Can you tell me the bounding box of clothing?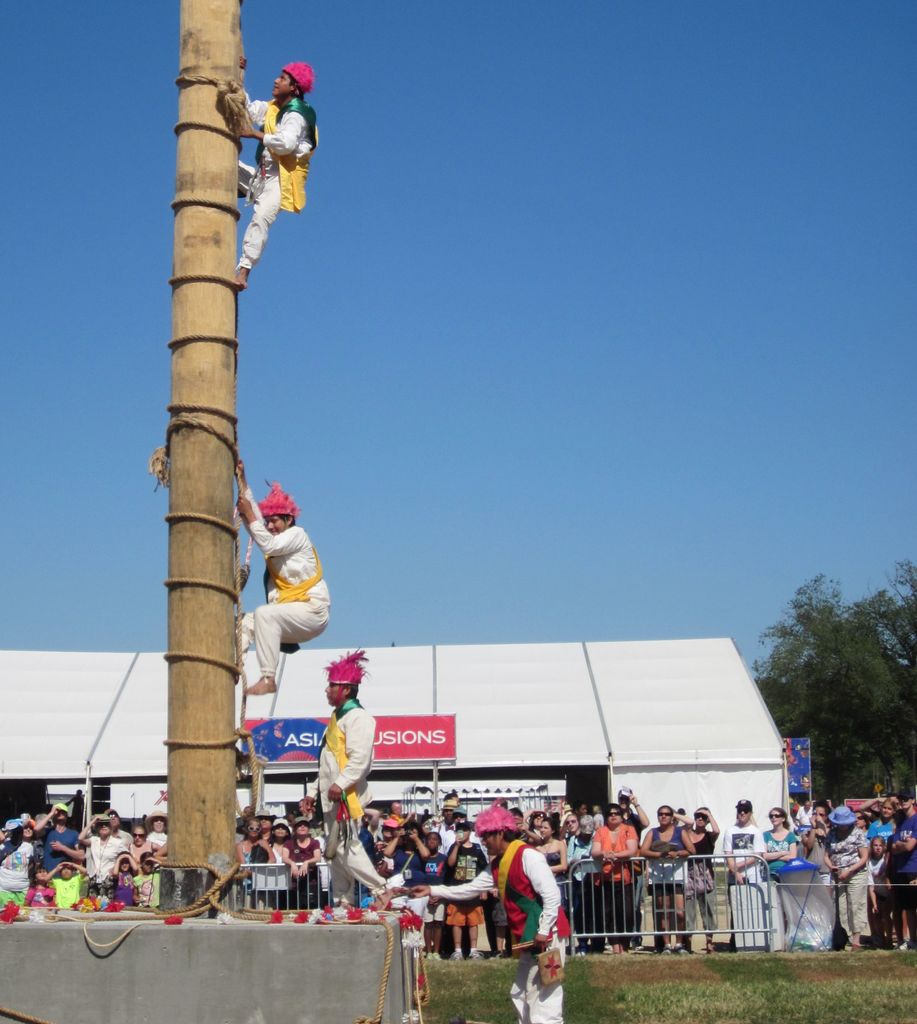
bbox=[237, 99, 321, 266].
